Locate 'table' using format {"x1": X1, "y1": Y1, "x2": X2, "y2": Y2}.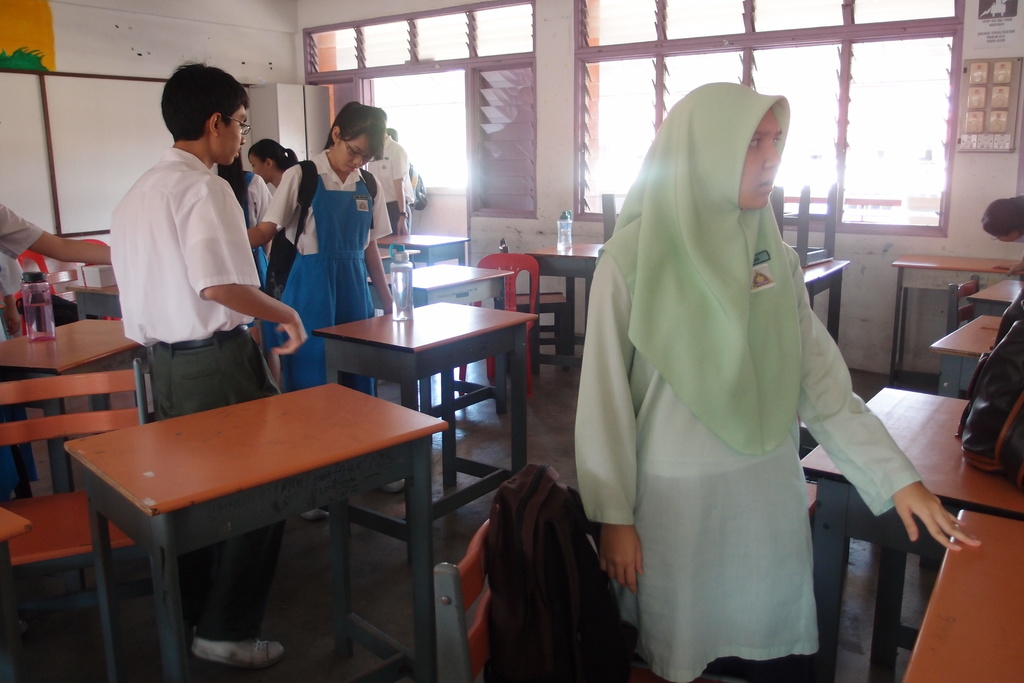
{"x1": 967, "y1": 276, "x2": 1023, "y2": 318}.
